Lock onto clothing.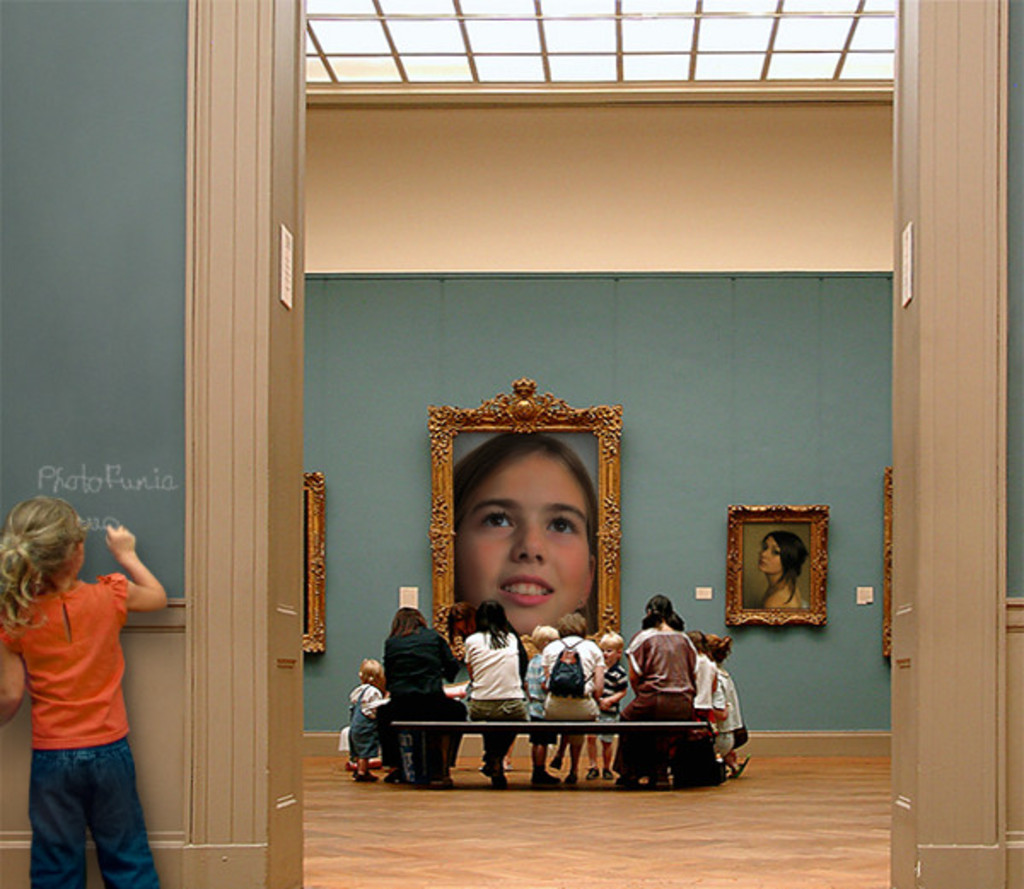
Locked: locate(457, 619, 524, 756).
